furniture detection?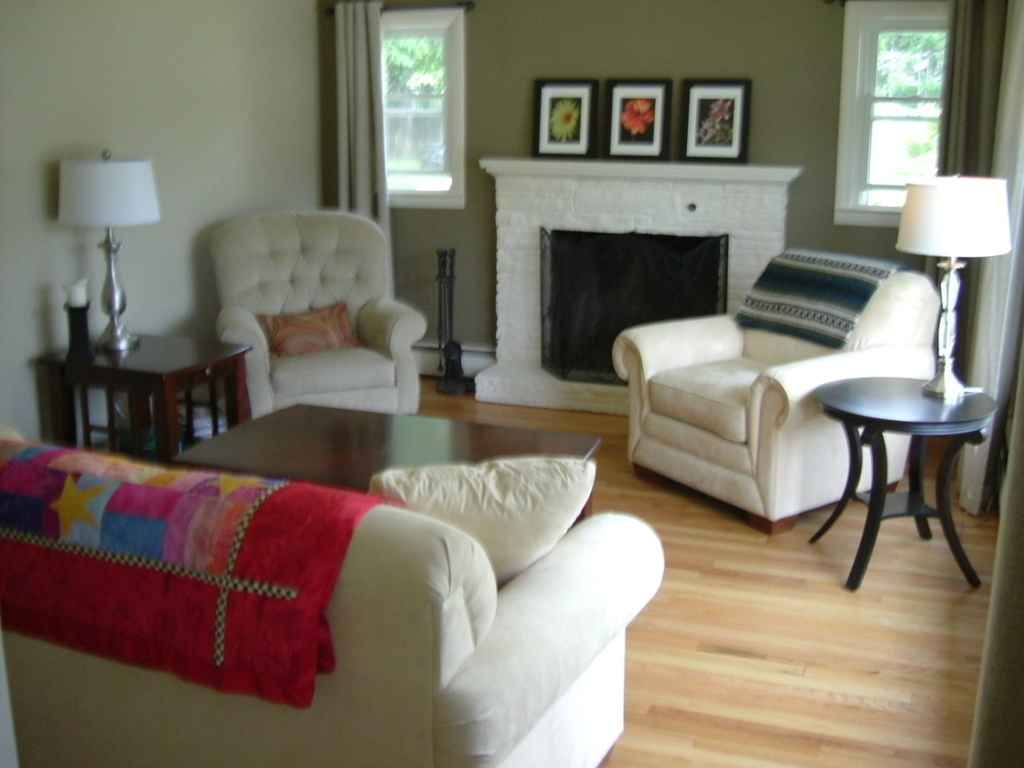
rect(0, 426, 666, 767)
